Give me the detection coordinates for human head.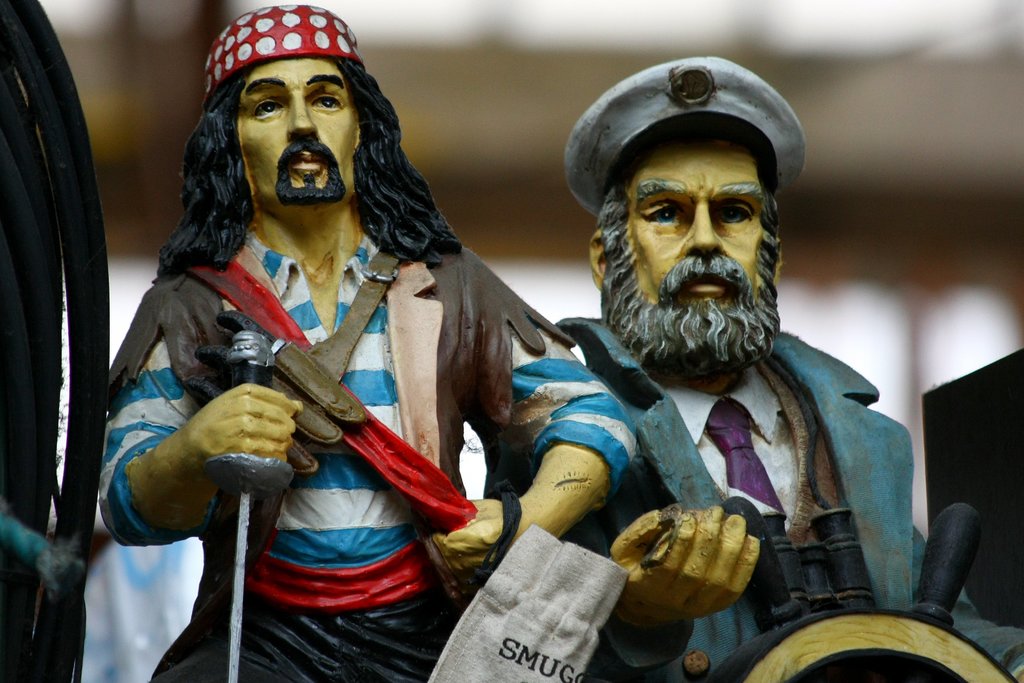
select_region(586, 78, 806, 365).
